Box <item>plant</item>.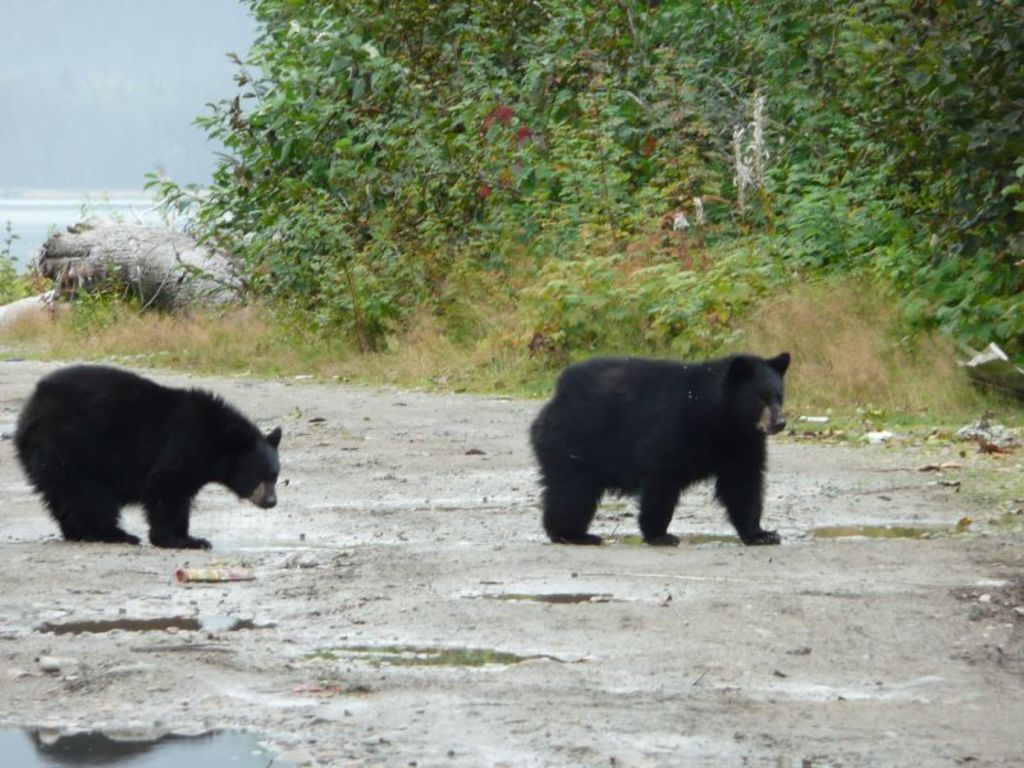
region(0, 291, 204, 360).
